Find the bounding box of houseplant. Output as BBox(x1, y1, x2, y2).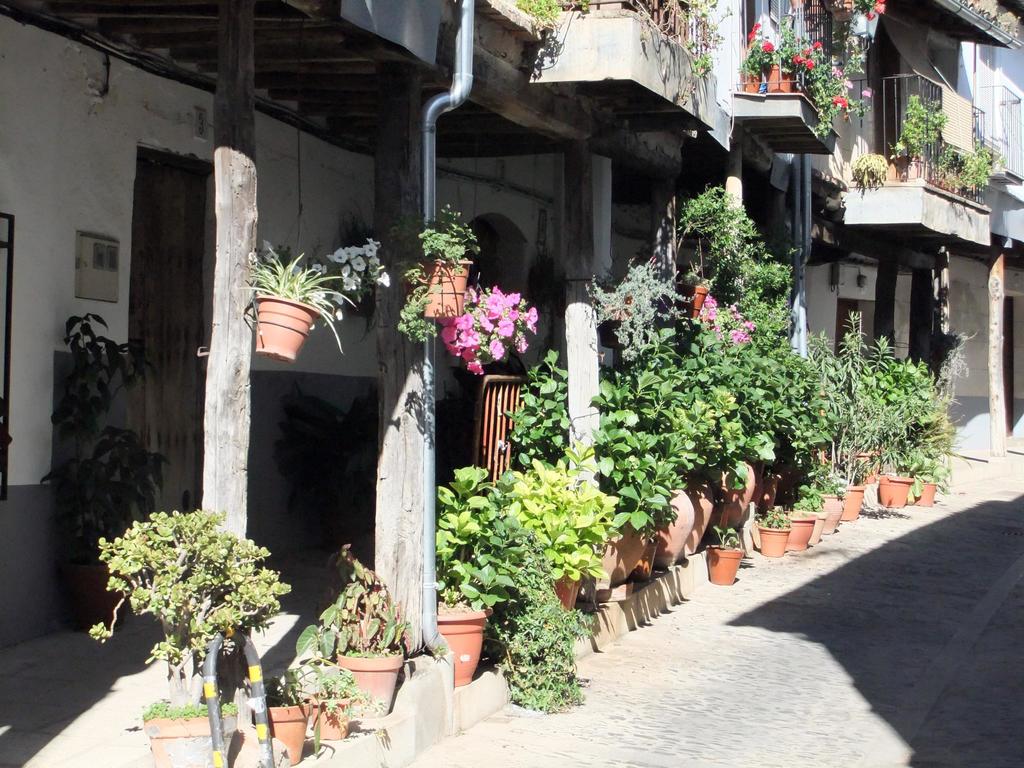
BBox(234, 239, 341, 376).
